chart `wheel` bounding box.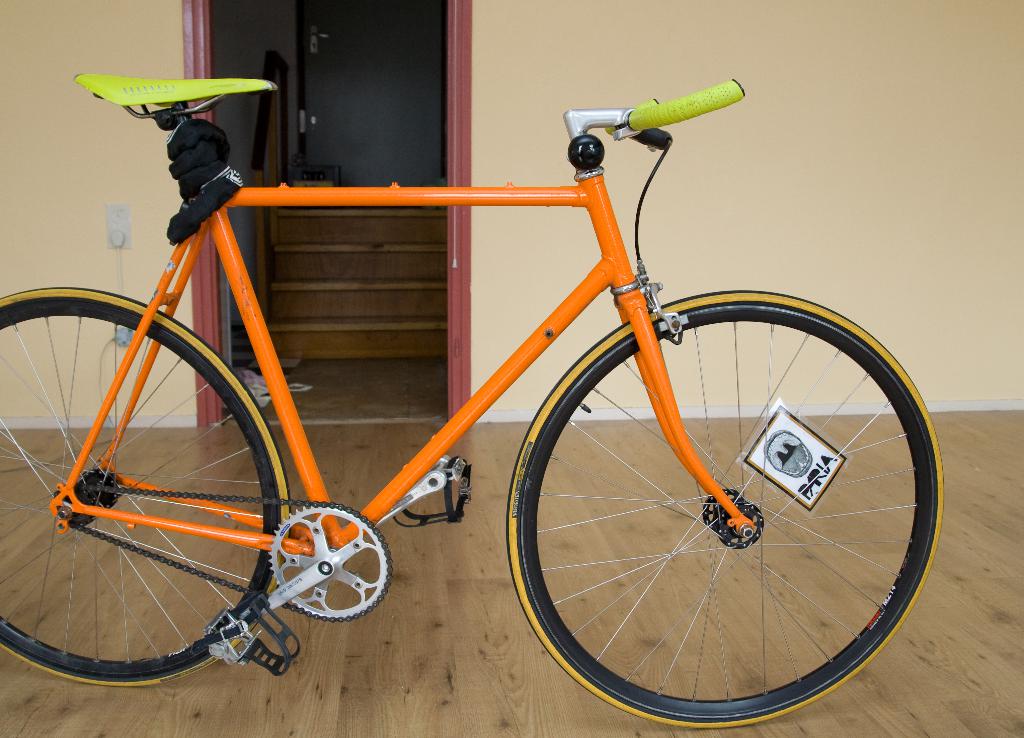
Charted: bbox=[0, 284, 287, 686].
